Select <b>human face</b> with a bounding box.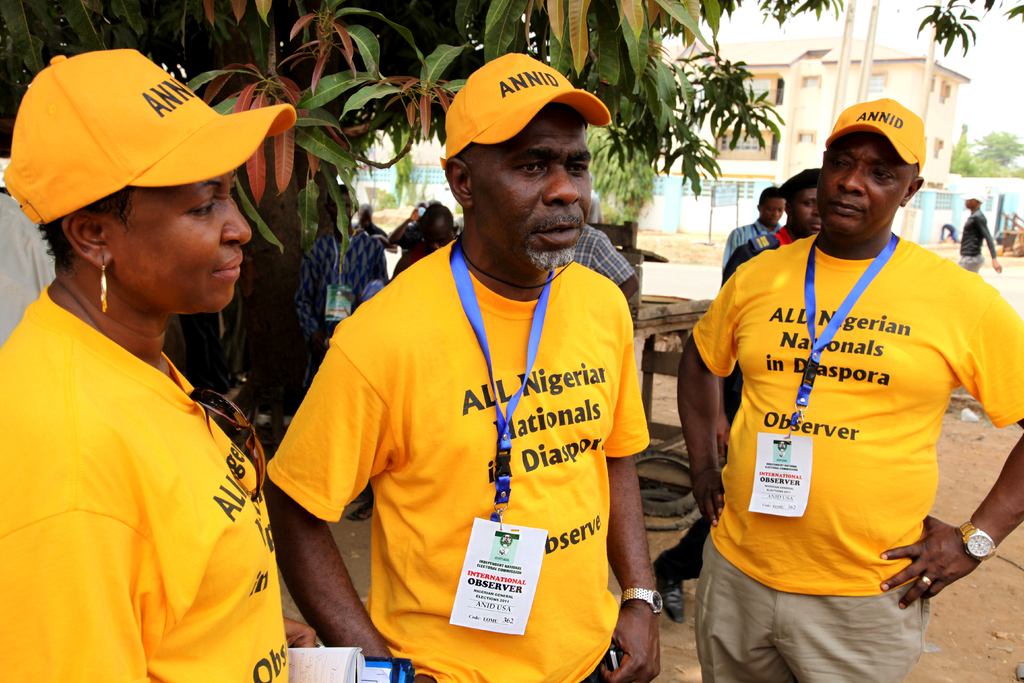
region(760, 194, 788, 224).
